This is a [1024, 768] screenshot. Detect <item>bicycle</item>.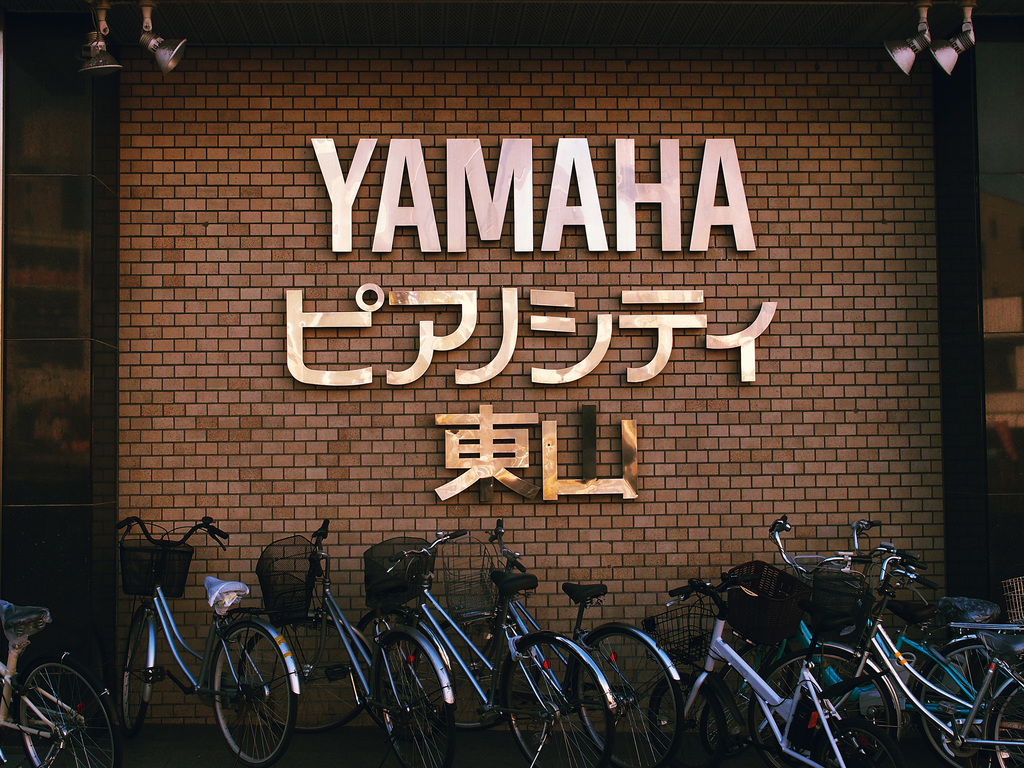
(left=238, top=514, right=455, bottom=767).
